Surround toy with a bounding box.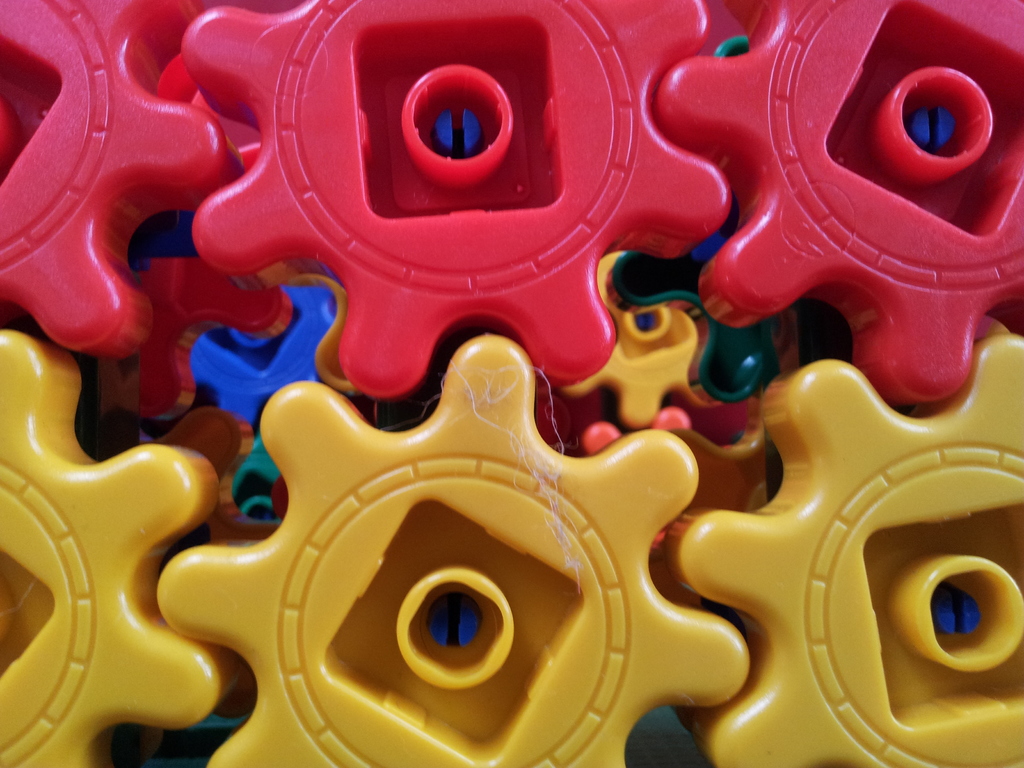
[0, 0, 244, 365].
